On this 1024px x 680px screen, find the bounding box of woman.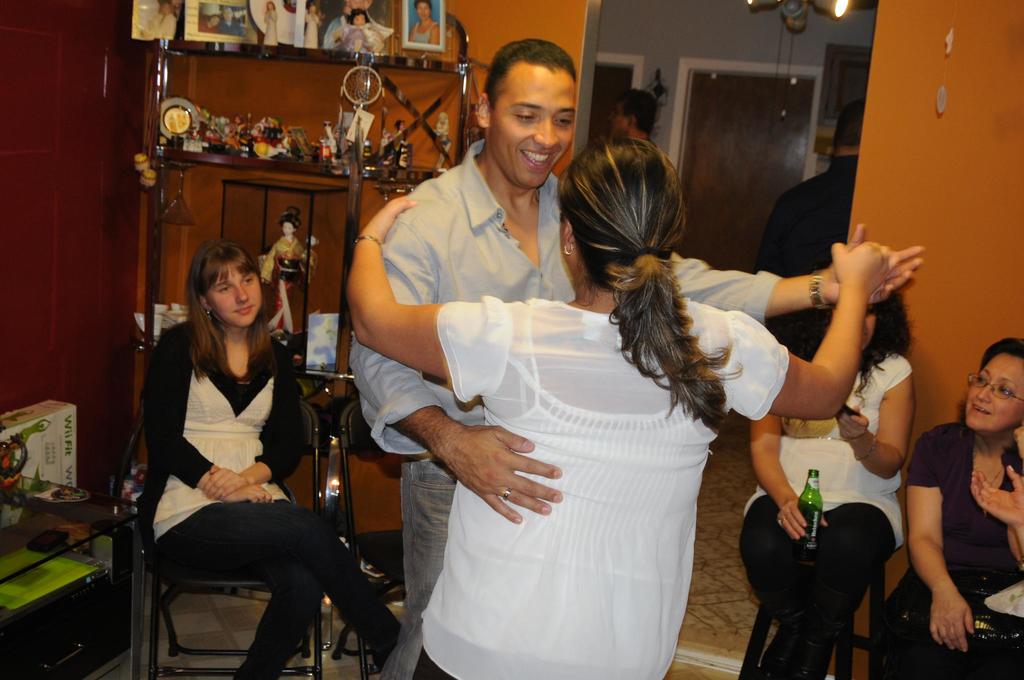
Bounding box: 735,298,915,679.
